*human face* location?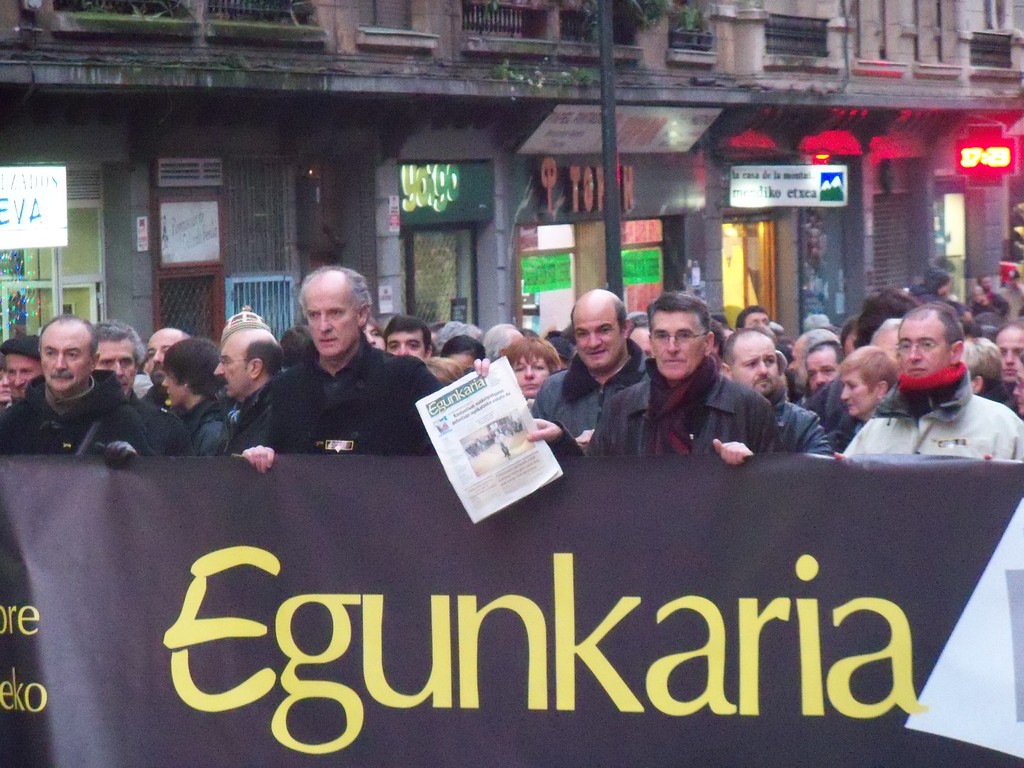
Rect(144, 331, 182, 386)
